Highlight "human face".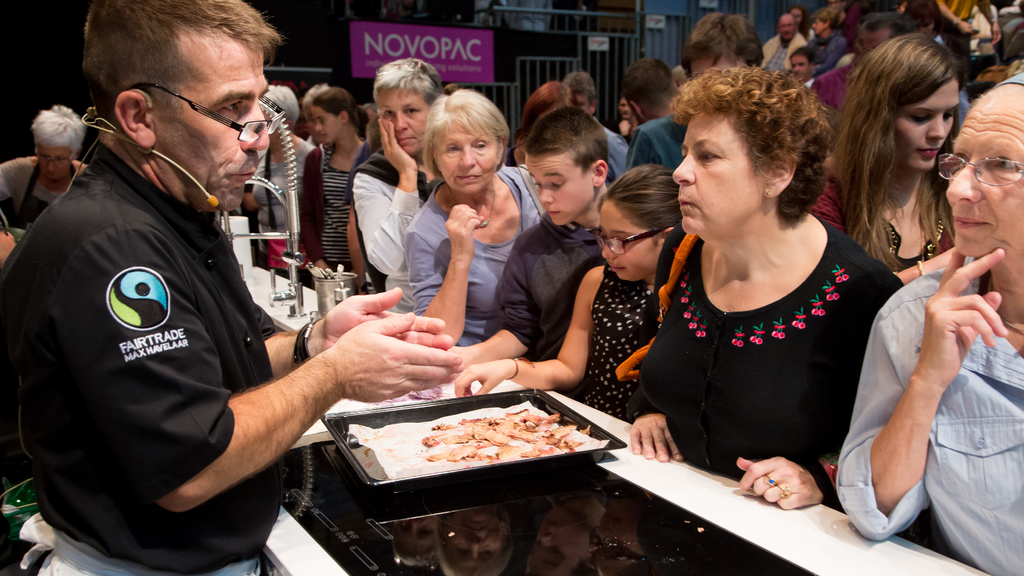
Highlighted region: [left=793, top=52, right=808, bottom=84].
